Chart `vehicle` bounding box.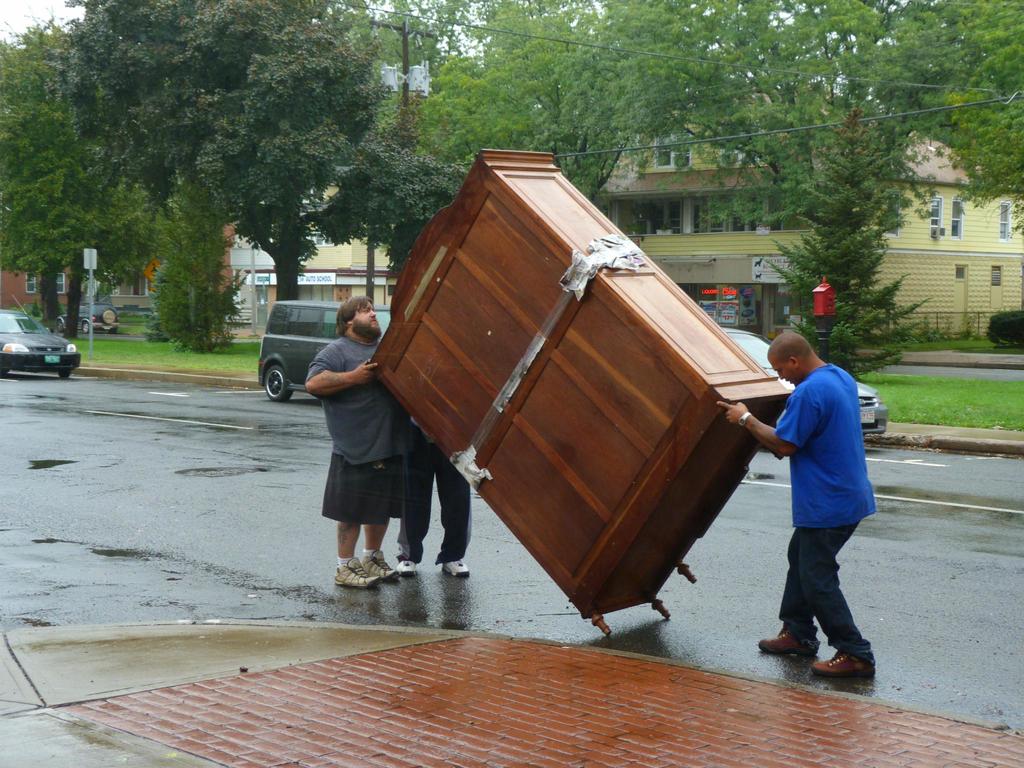
Charted: [706,326,887,436].
